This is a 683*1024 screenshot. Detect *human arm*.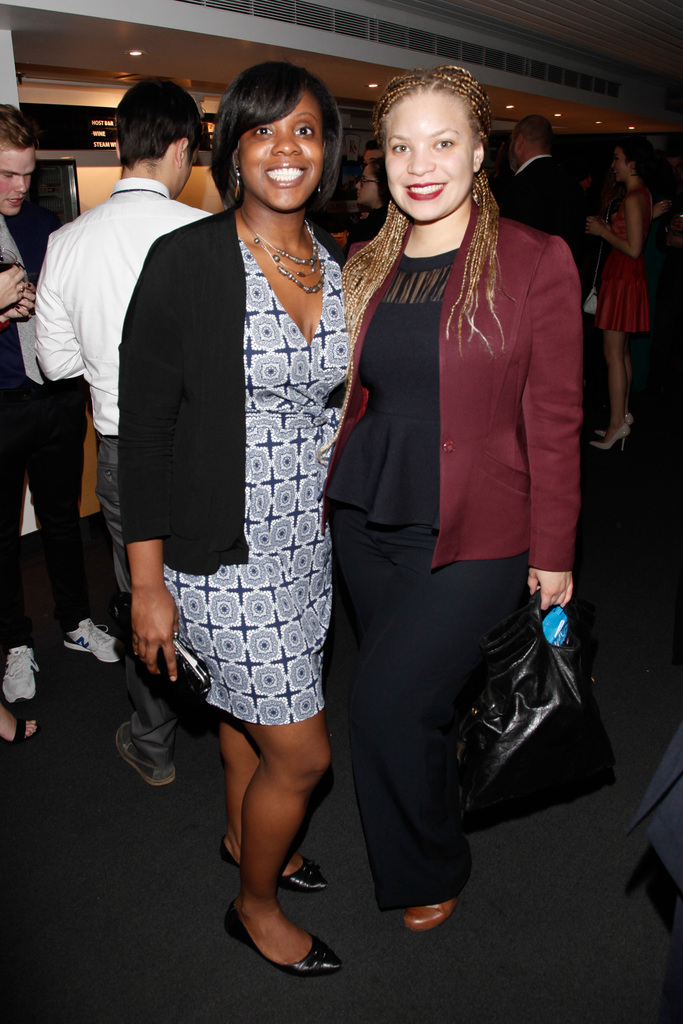
BBox(589, 195, 642, 258).
